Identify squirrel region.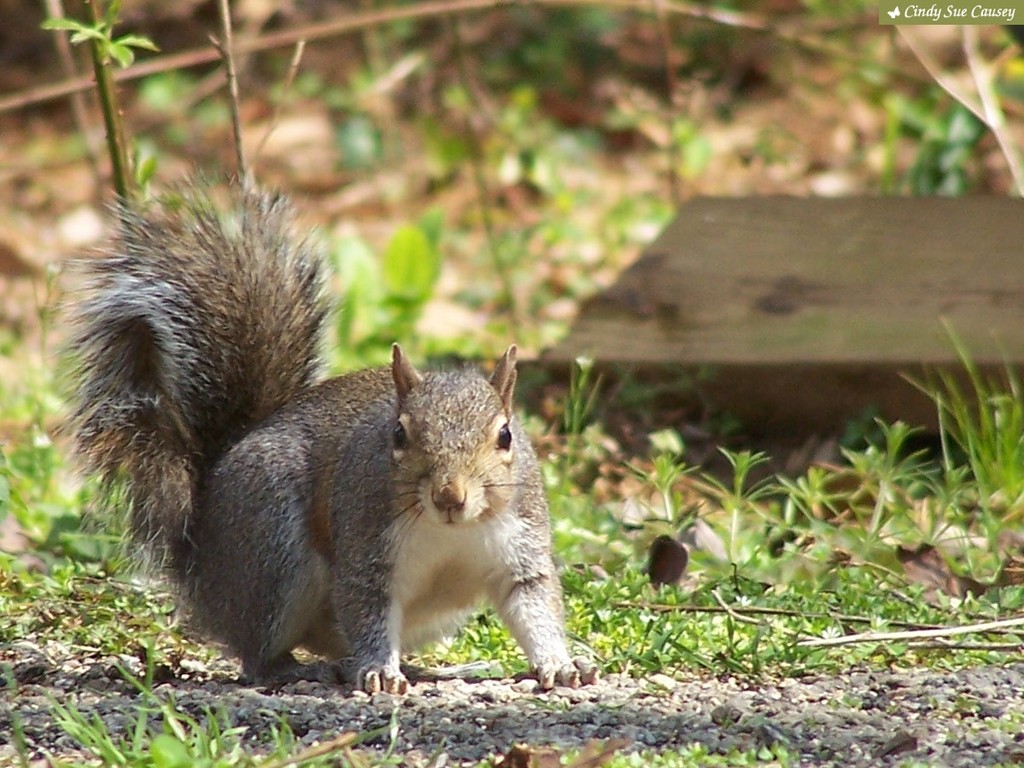
Region: <bbox>49, 159, 600, 691</bbox>.
